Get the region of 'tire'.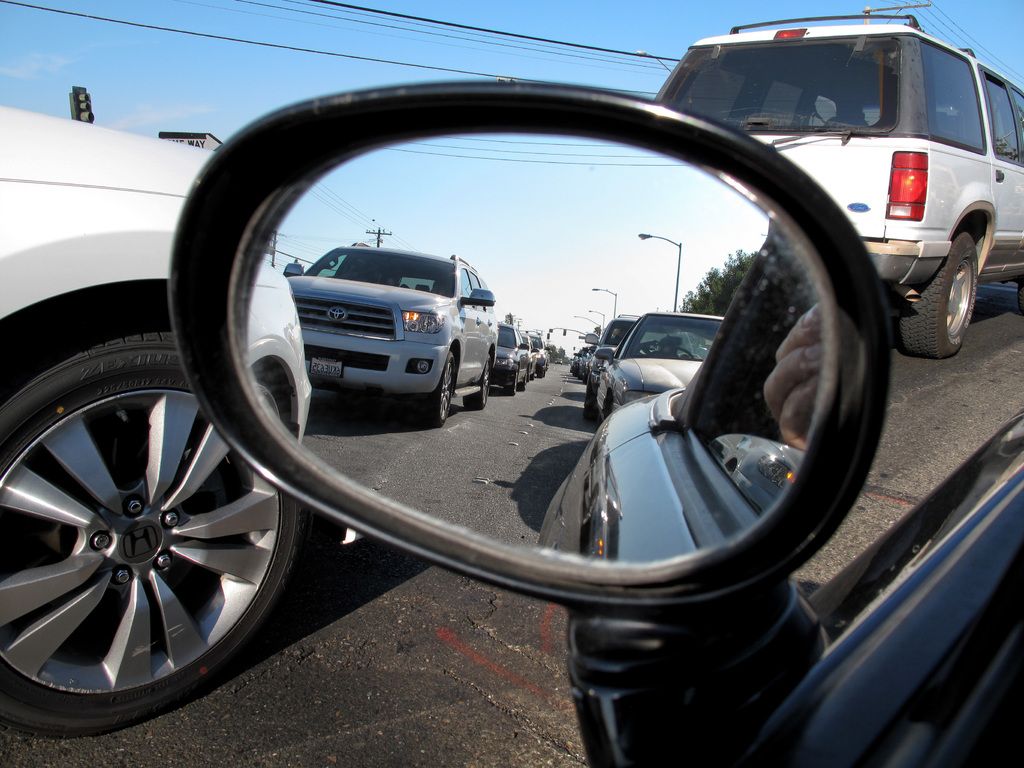
[left=0, top=298, right=319, bottom=733].
